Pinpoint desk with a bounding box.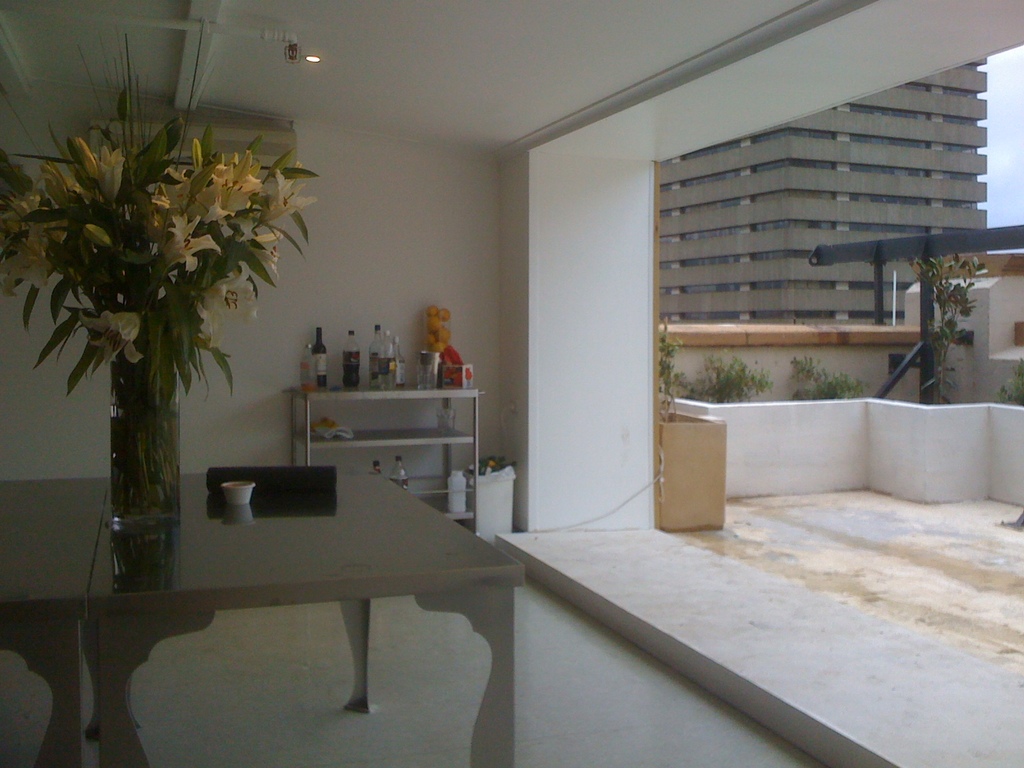
7/480/524/760.
